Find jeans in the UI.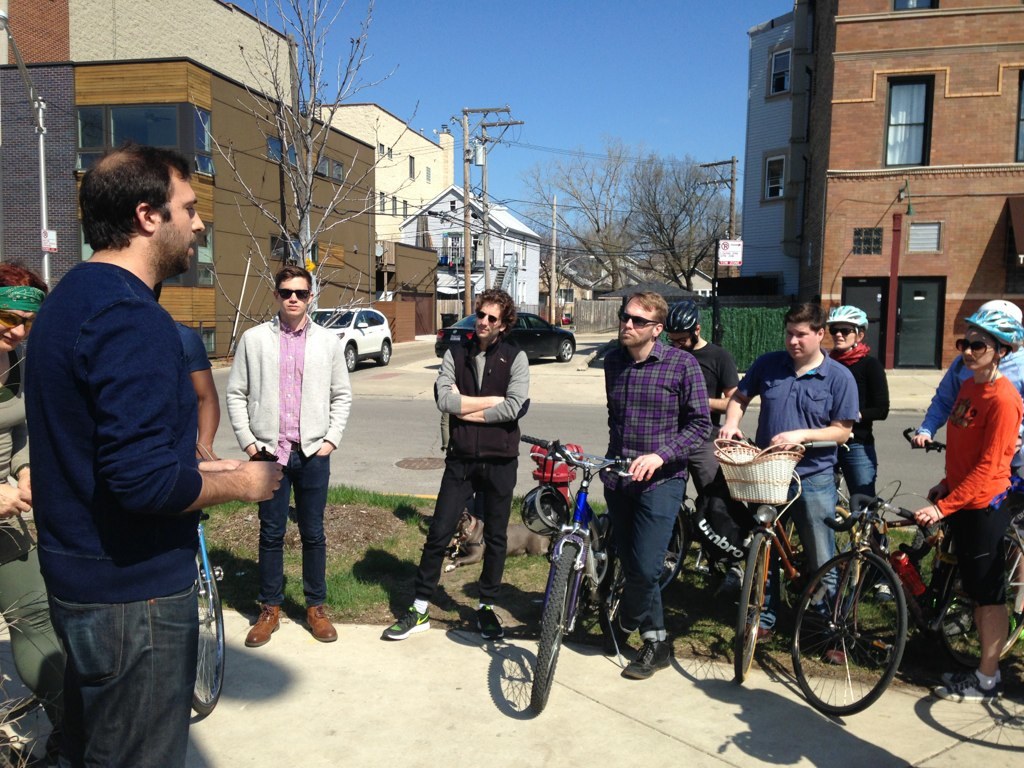
UI element at box=[46, 585, 187, 767].
